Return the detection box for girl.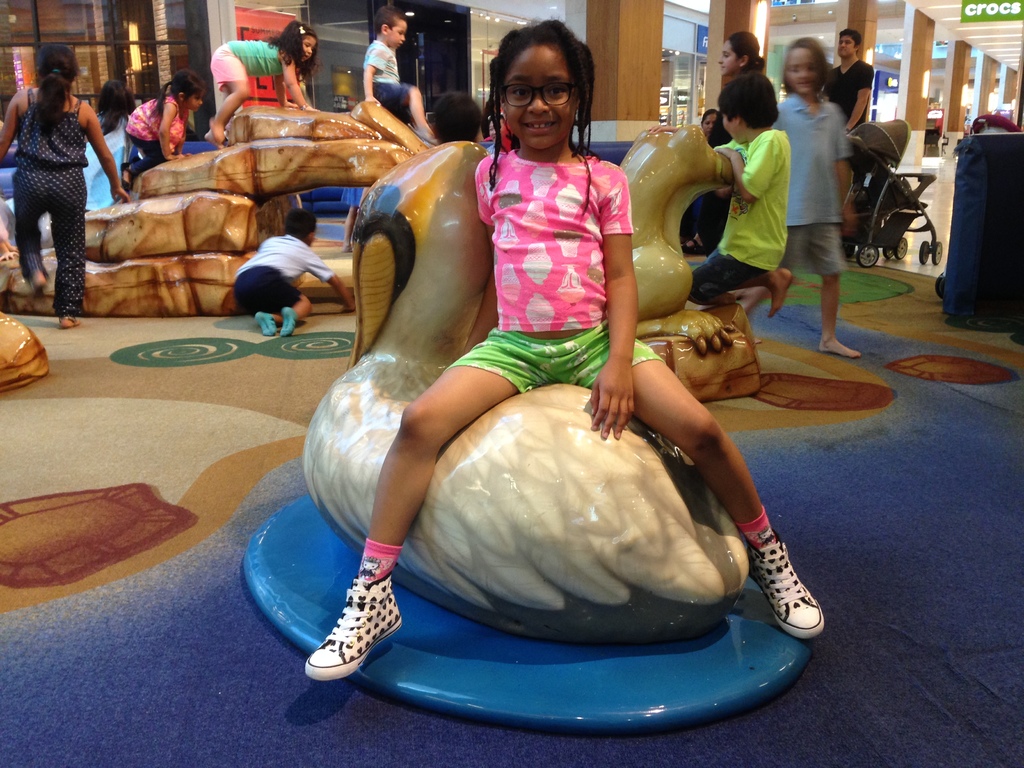
rect(0, 45, 131, 326).
